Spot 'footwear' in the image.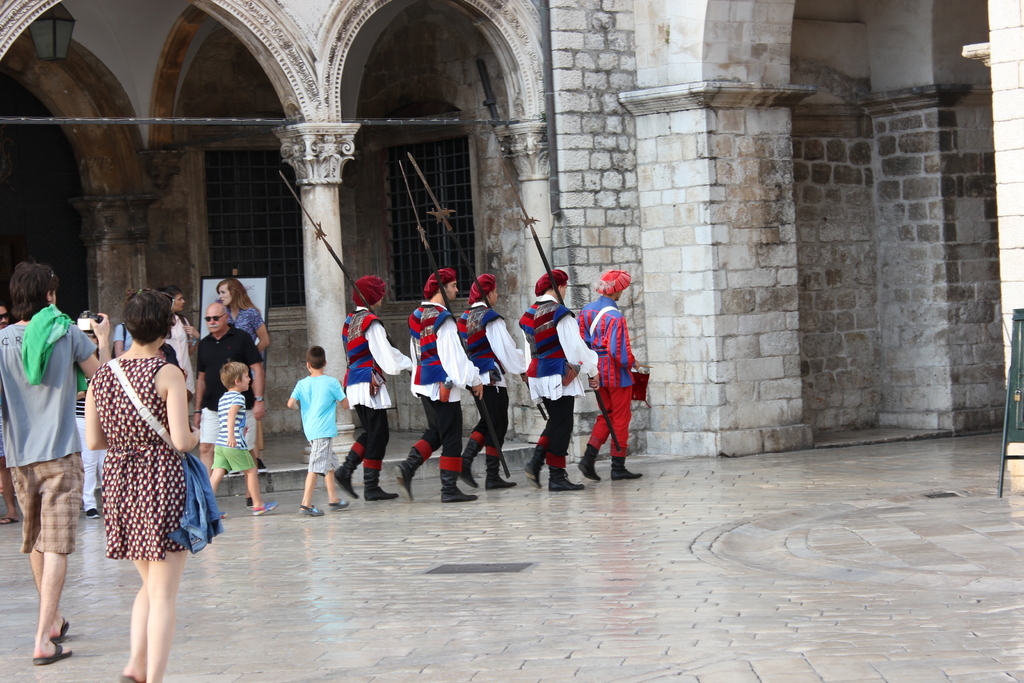
'footwear' found at x1=245 y1=498 x2=278 y2=516.
